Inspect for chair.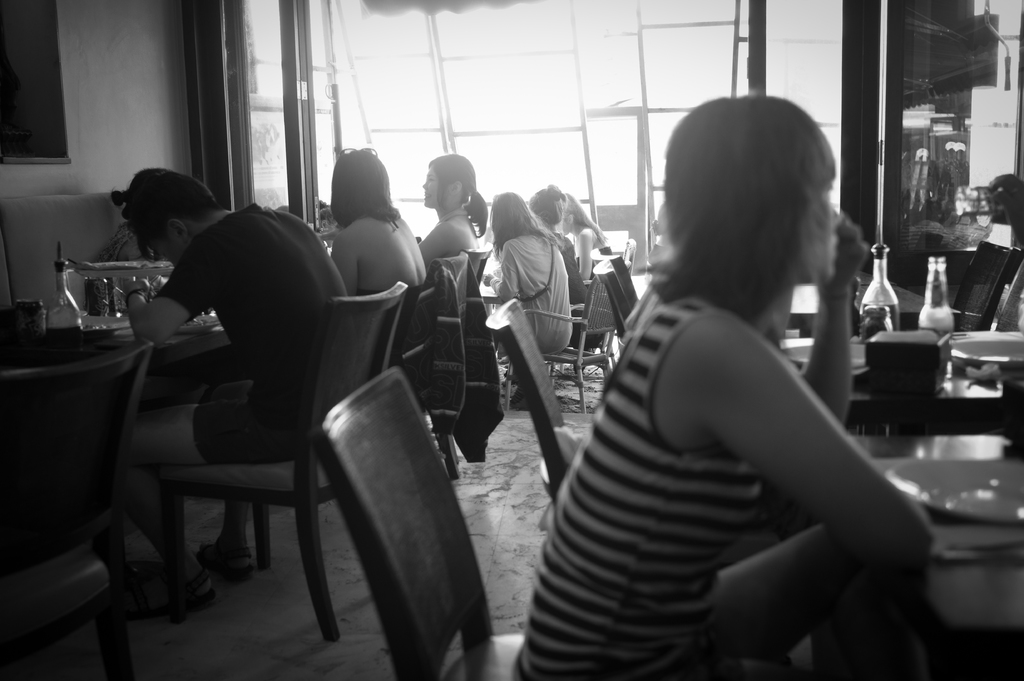
Inspection: <box>483,297,588,509</box>.
